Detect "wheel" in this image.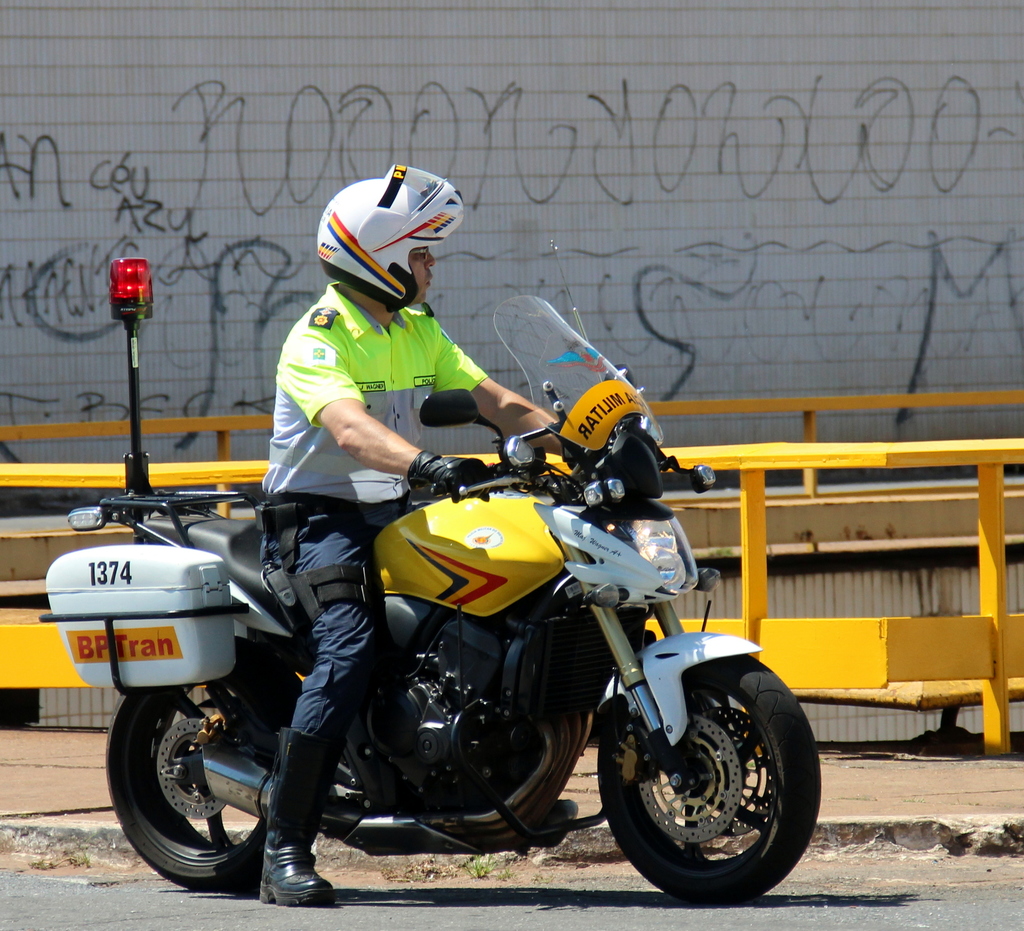
Detection: <box>598,657,823,902</box>.
